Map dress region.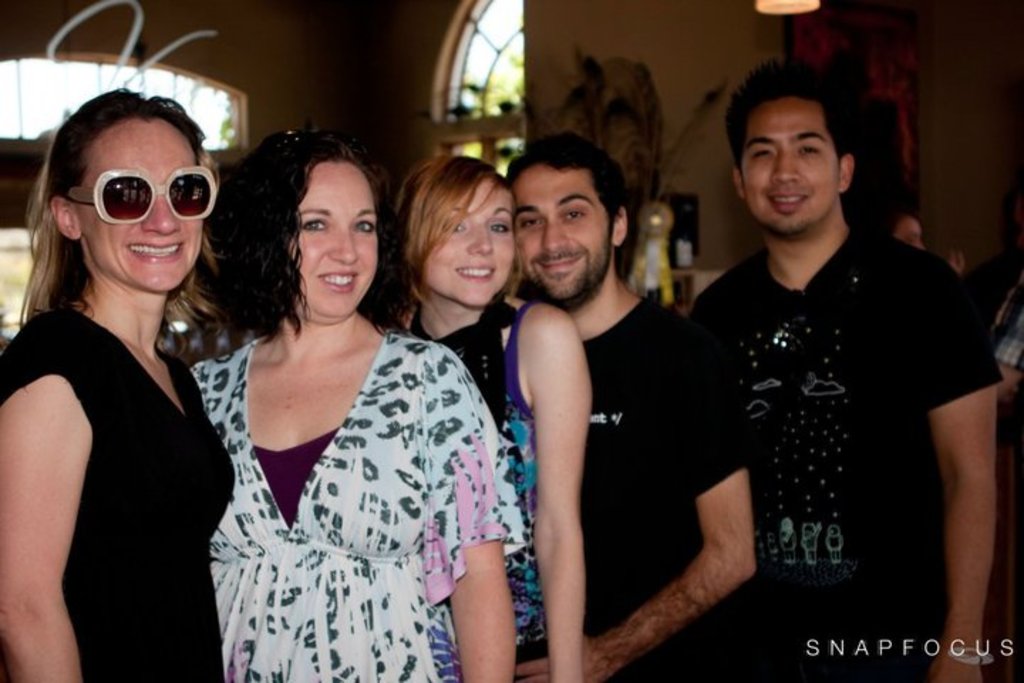
Mapped to {"left": 14, "top": 231, "right": 225, "bottom": 670}.
